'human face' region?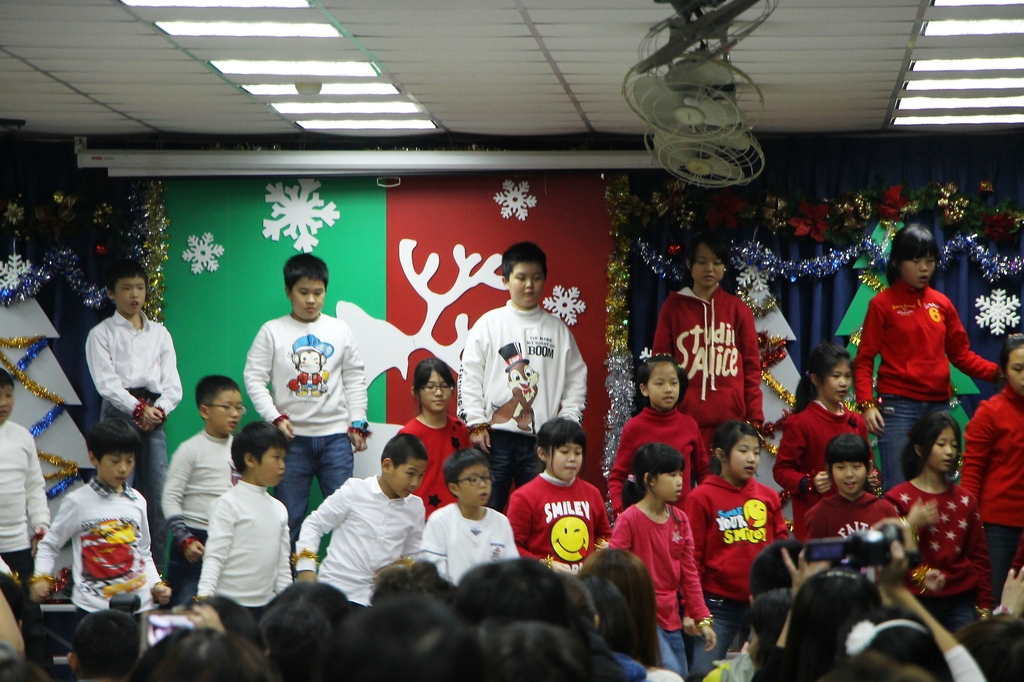
[x1=388, y1=459, x2=427, y2=498]
